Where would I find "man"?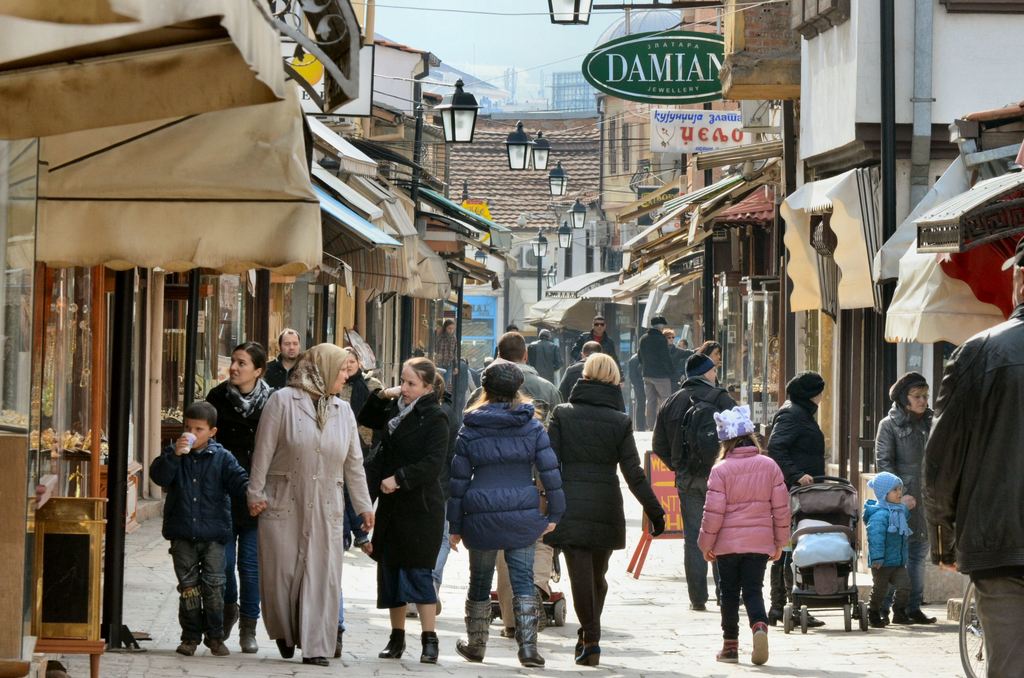
At box=[676, 339, 694, 371].
